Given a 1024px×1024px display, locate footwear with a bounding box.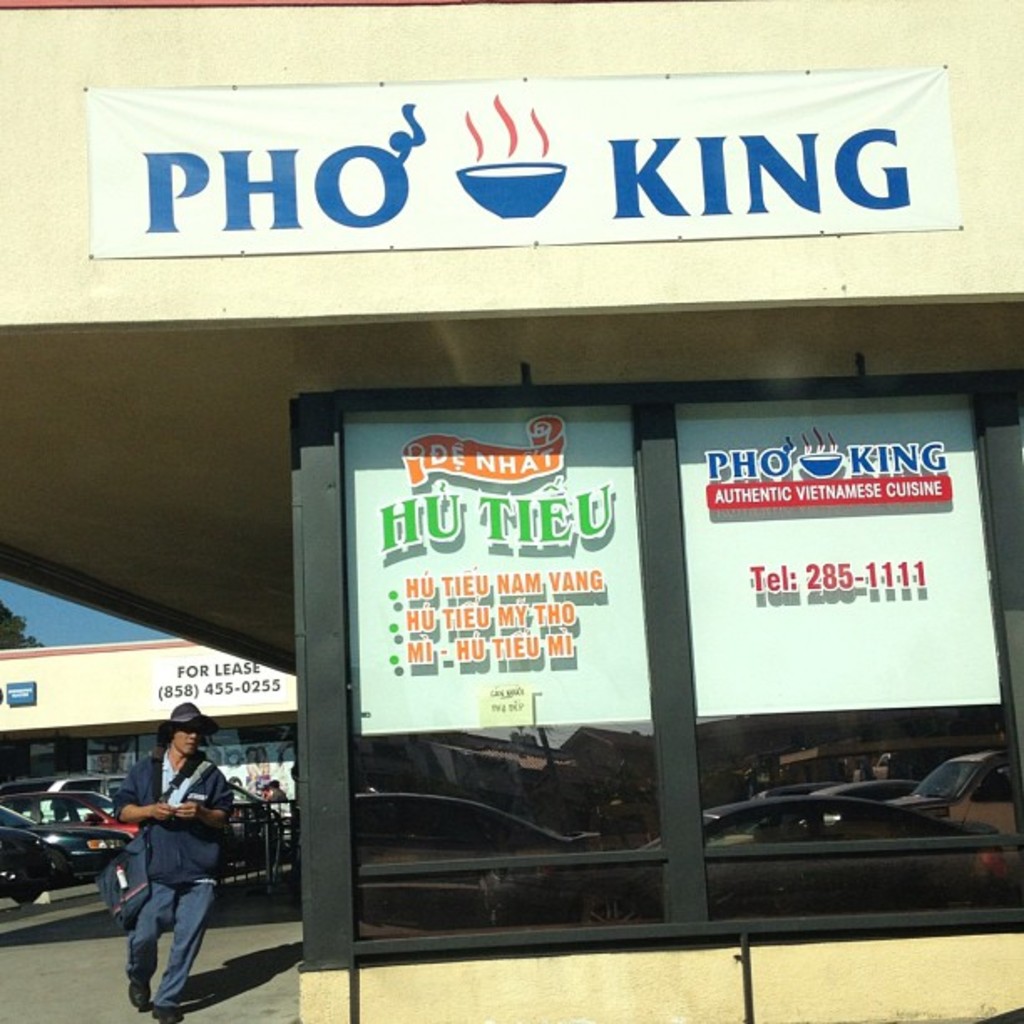
Located: {"left": 131, "top": 980, "right": 149, "bottom": 1002}.
